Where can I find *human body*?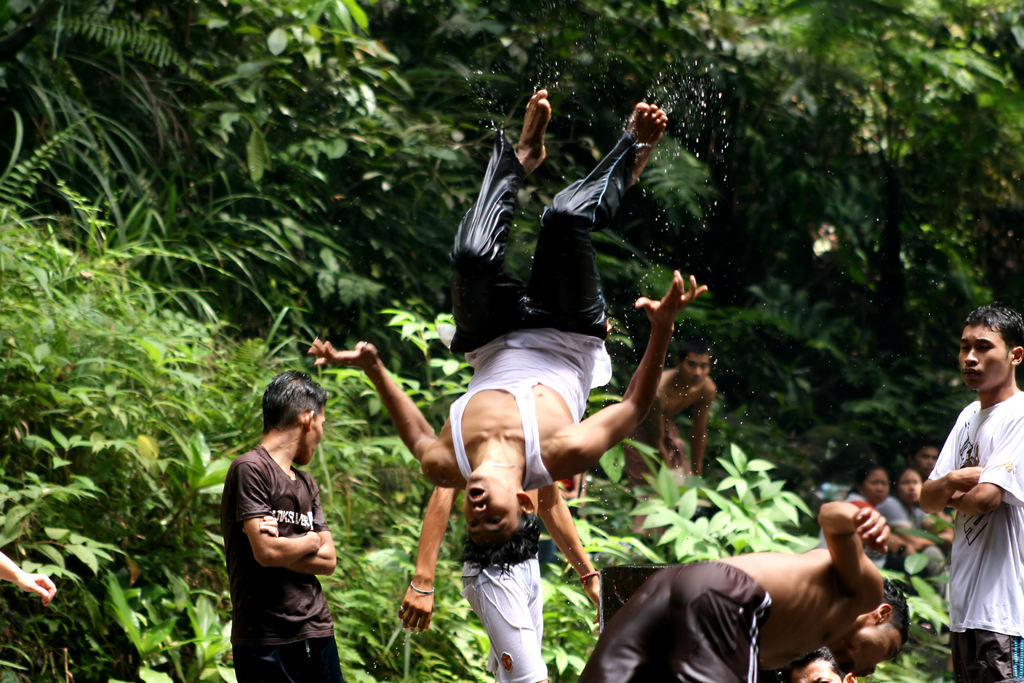
You can find it at {"left": 220, "top": 441, "right": 349, "bottom": 682}.
